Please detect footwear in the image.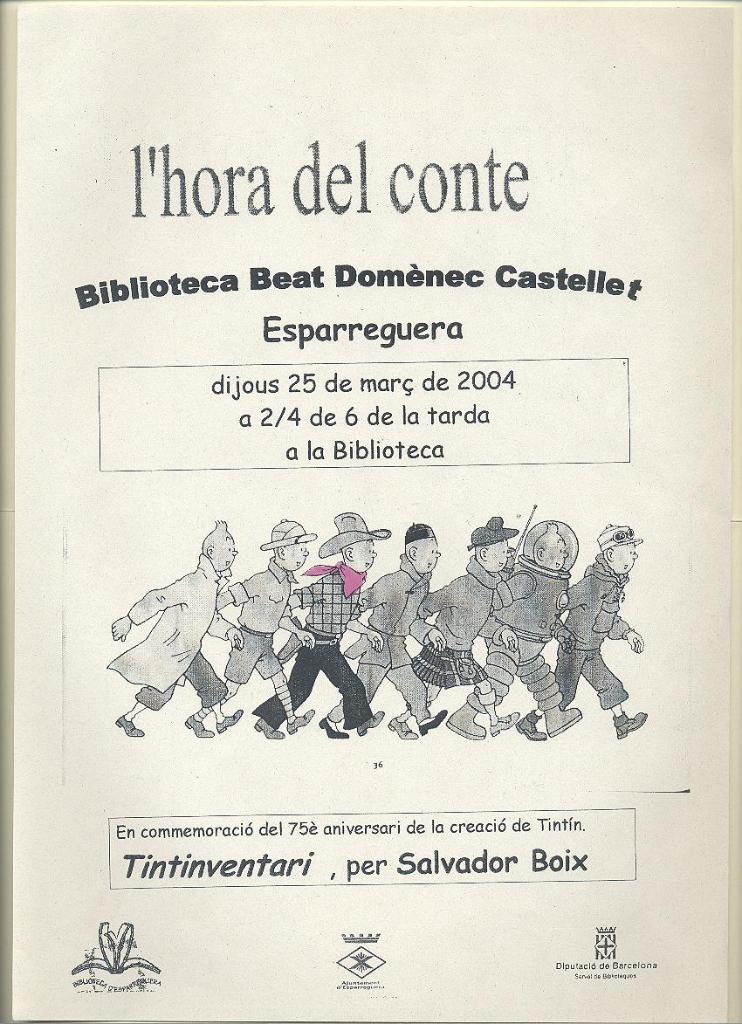
pyautogui.locateOnScreen(491, 711, 519, 733).
